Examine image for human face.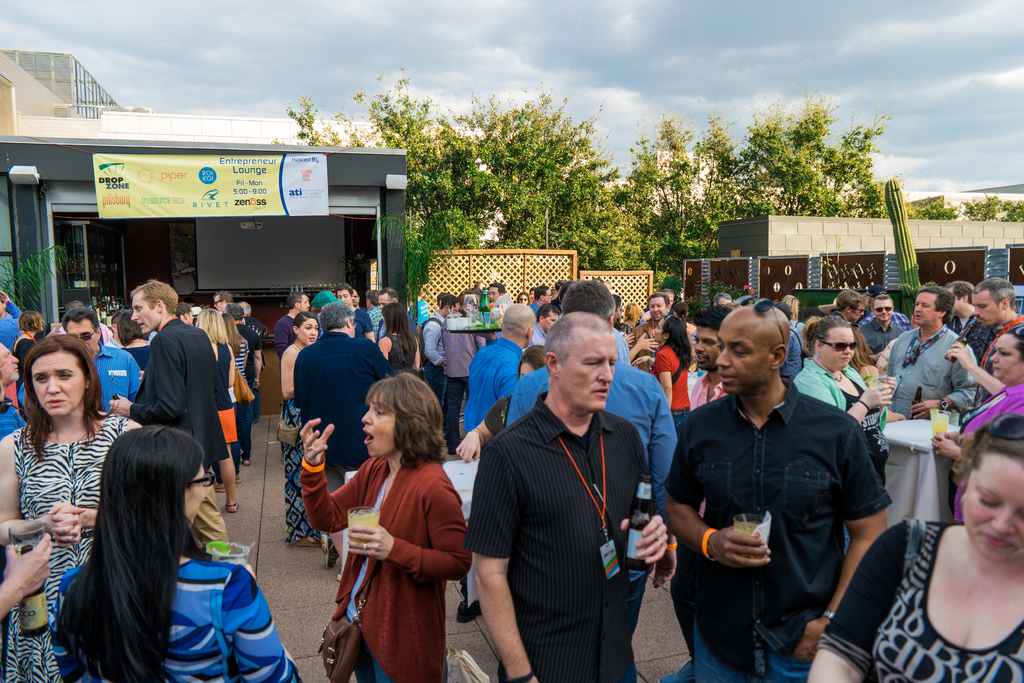
Examination result: BBox(717, 310, 769, 395).
